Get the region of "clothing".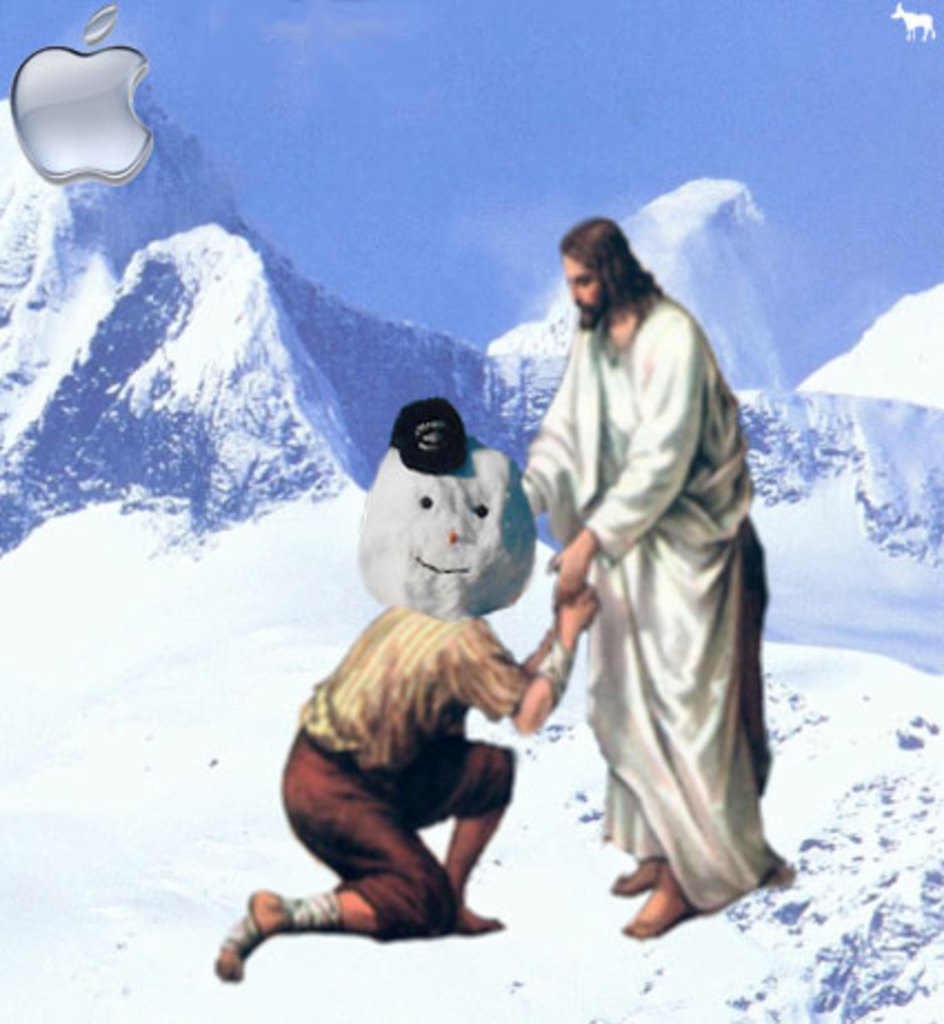
select_region(513, 224, 793, 926).
